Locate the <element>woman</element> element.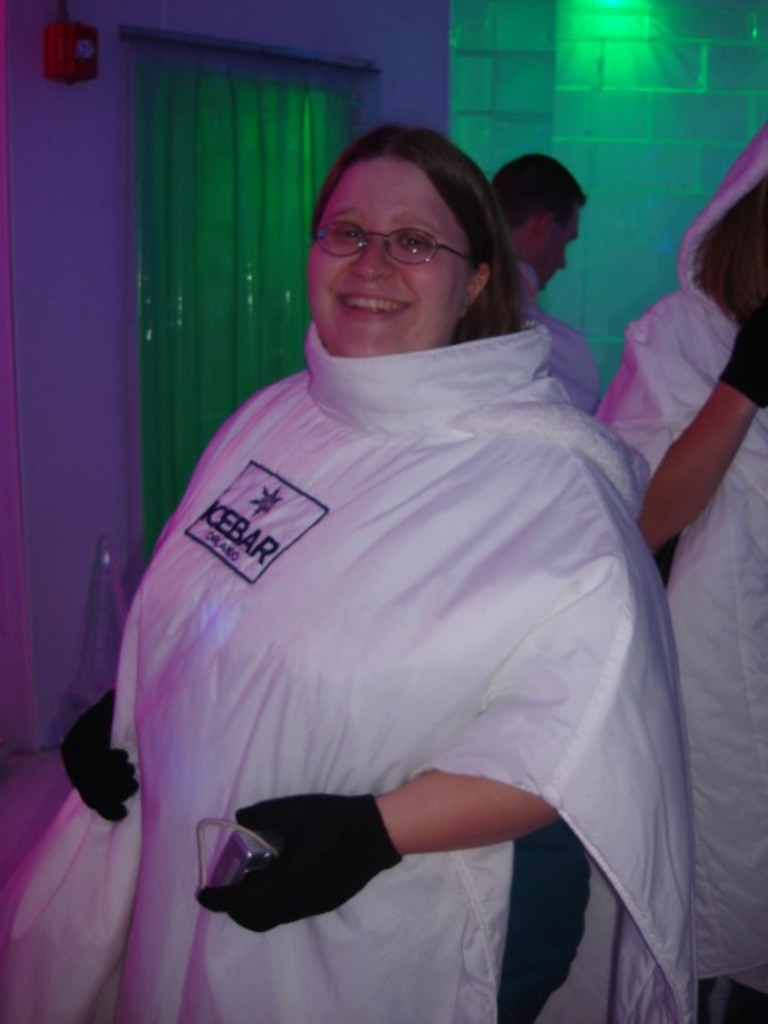
Element bbox: locate(80, 117, 694, 1023).
